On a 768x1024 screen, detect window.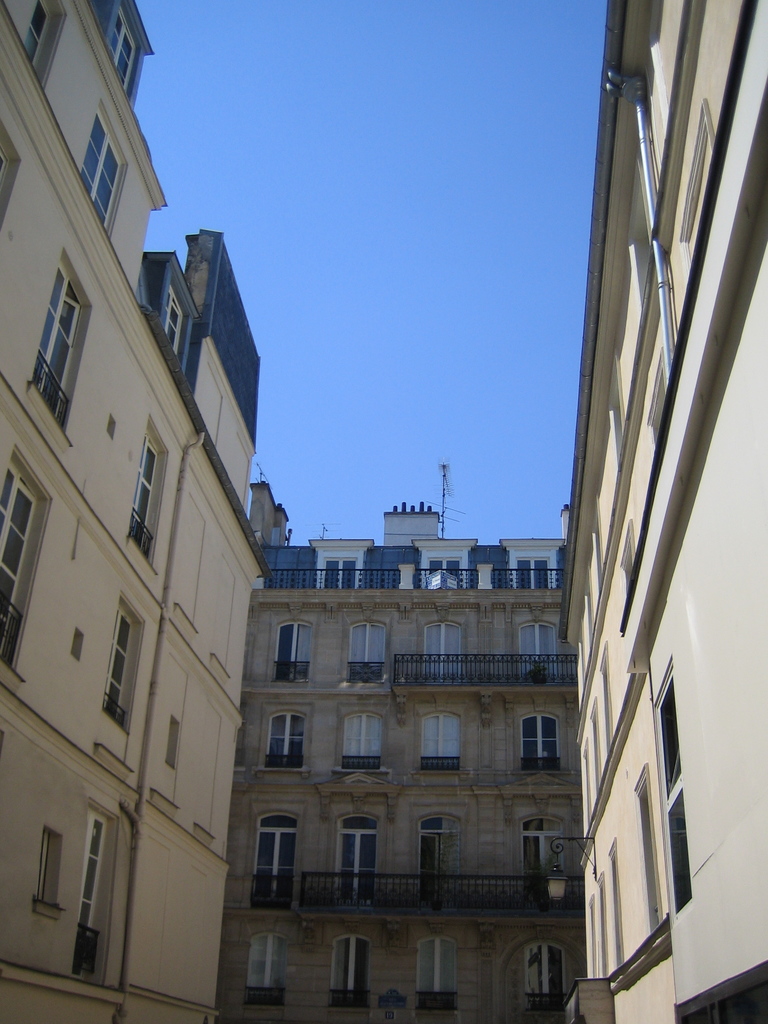
(left=415, top=816, right=471, bottom=907).
